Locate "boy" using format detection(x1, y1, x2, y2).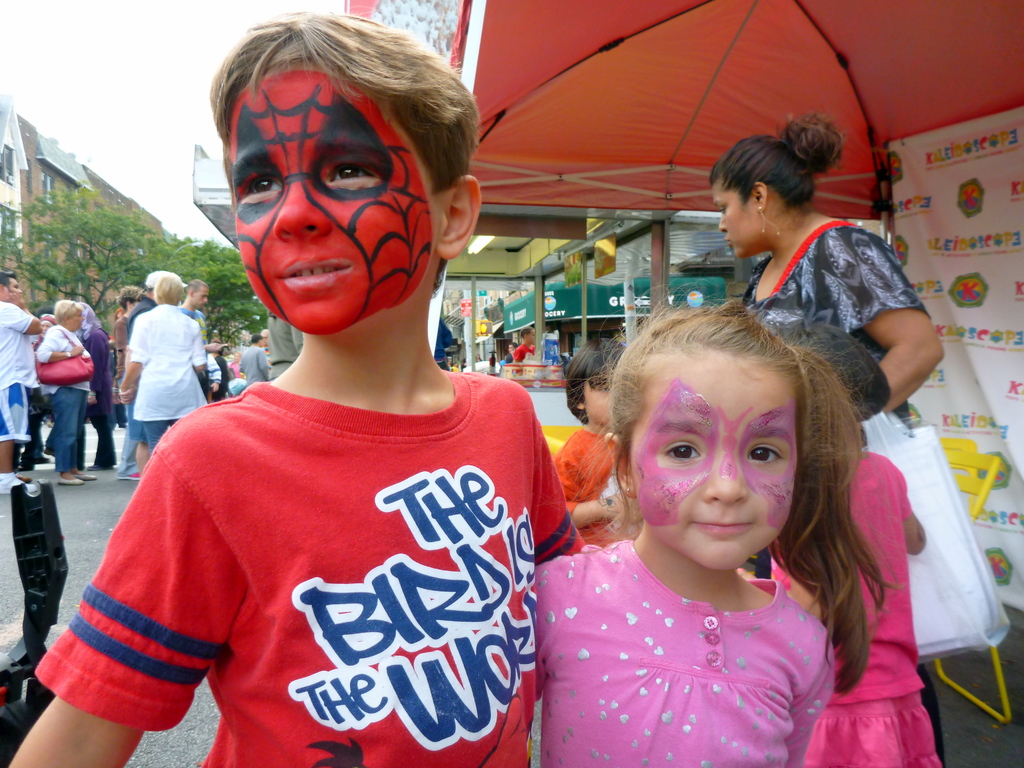
detection(1, 5, 600, 767).
